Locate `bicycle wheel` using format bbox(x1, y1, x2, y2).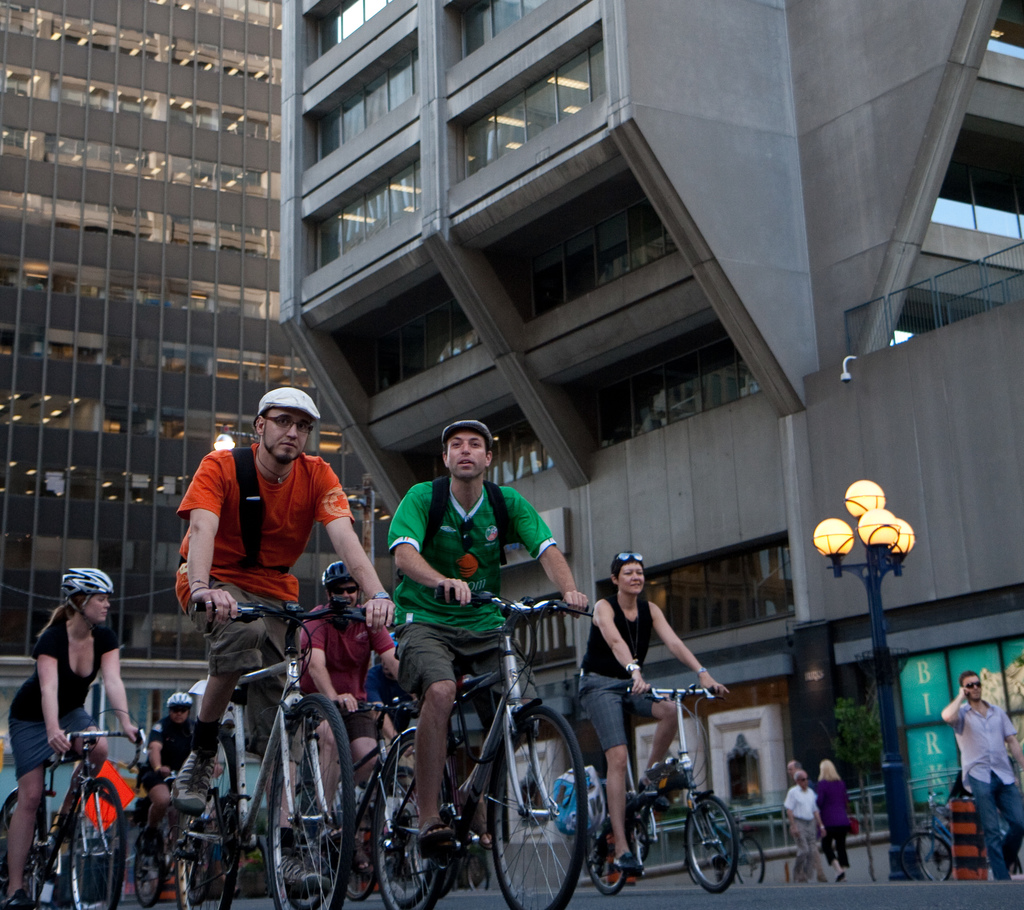
bbox(22, 817, 49, 907).
